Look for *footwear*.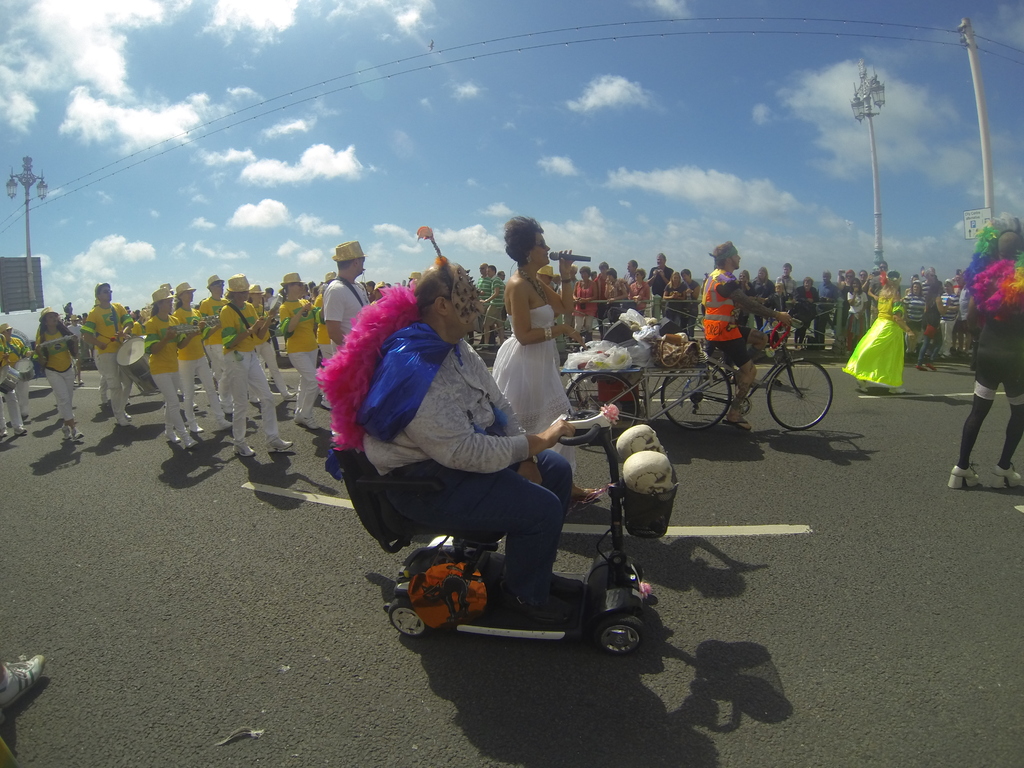
Found: Rect(21, 410, 28, 420).
